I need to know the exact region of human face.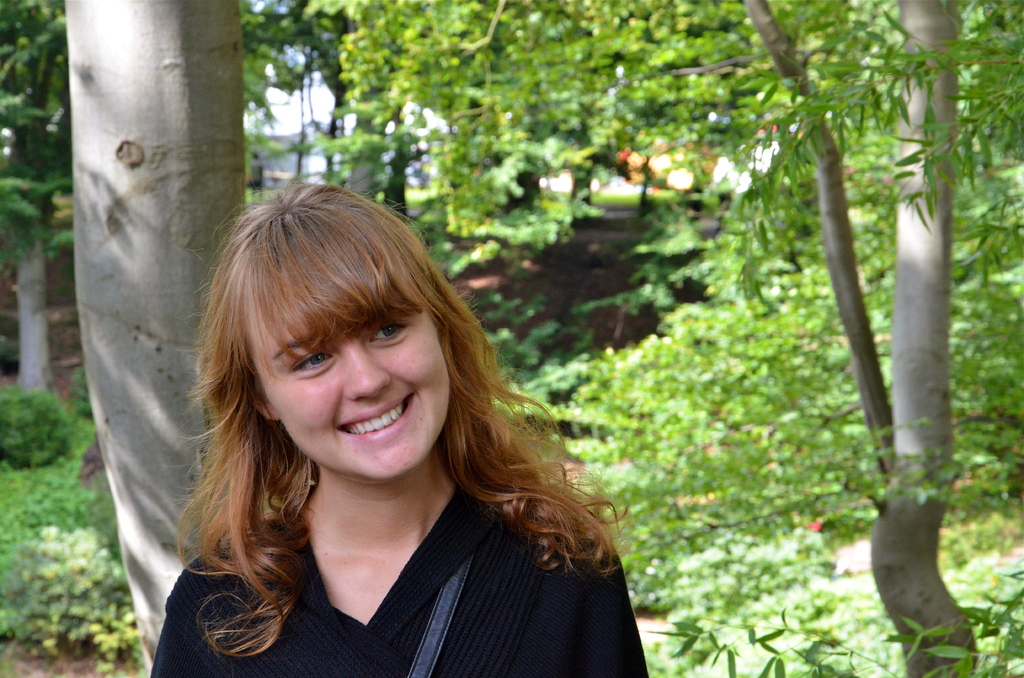
Region: {"left": 254, "top": 271, "right": 452, "bottom": 486}.
